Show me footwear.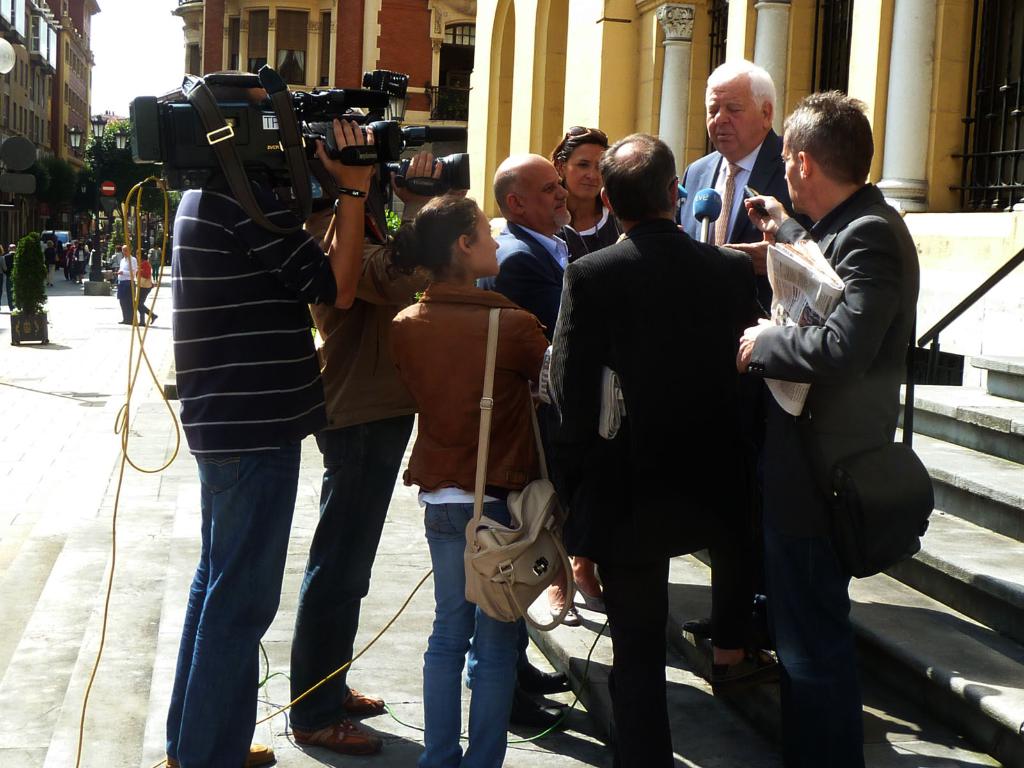
footwear is here: x1=680 y1=614 x2=713 y2=638.
